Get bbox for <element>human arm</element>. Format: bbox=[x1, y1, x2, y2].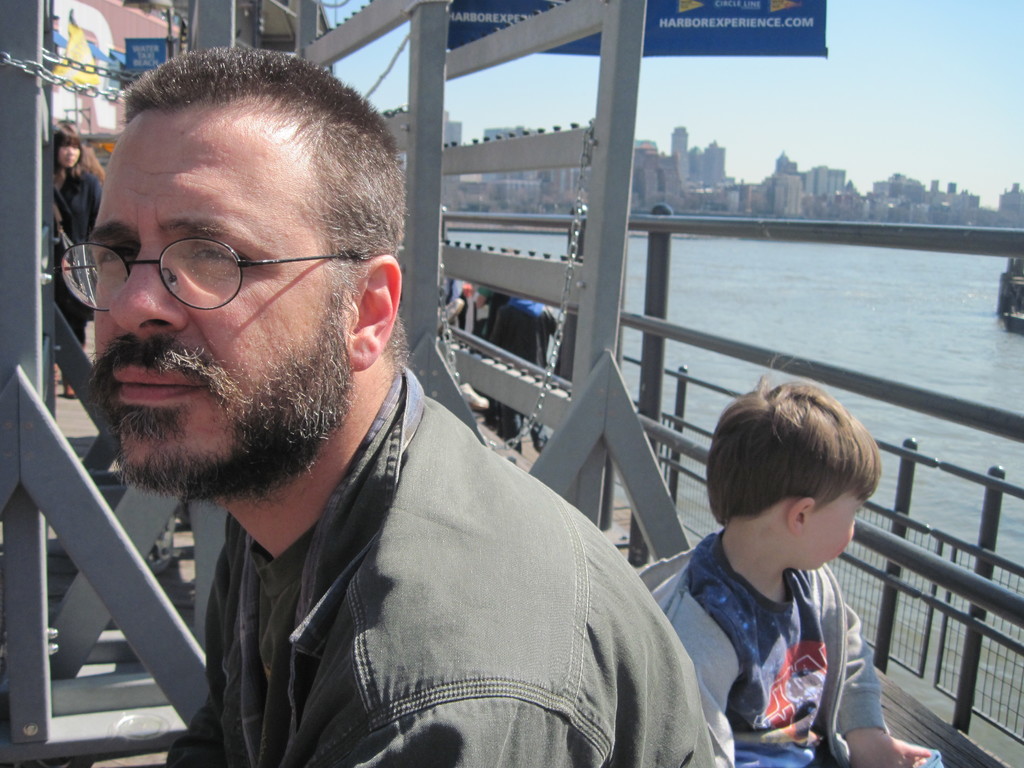
bbox=[662, 598, 739, 767].
